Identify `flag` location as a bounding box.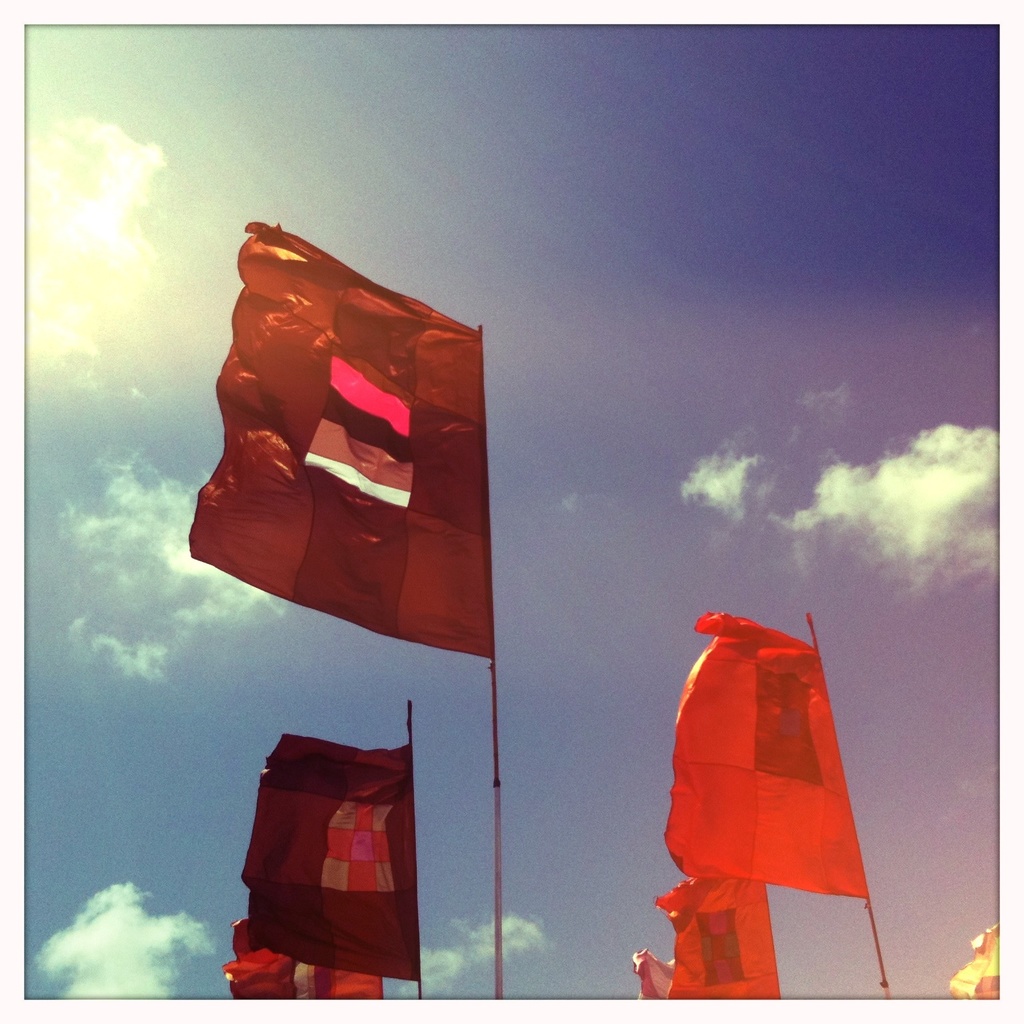
detection(633, 880, 785, 997).
